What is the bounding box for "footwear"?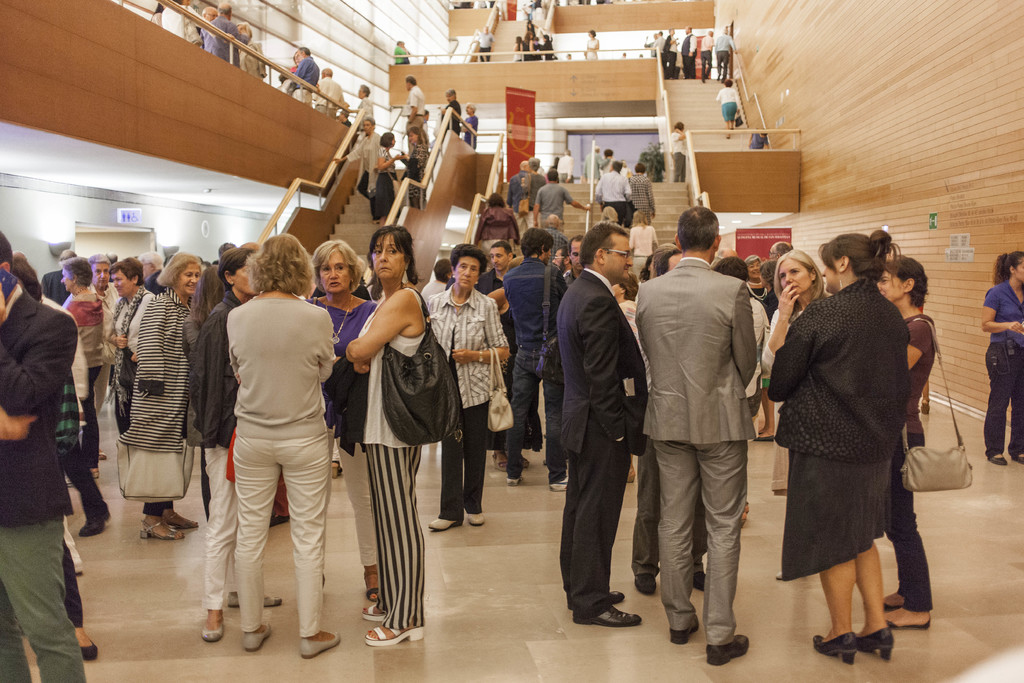
[629,463,643,488].
